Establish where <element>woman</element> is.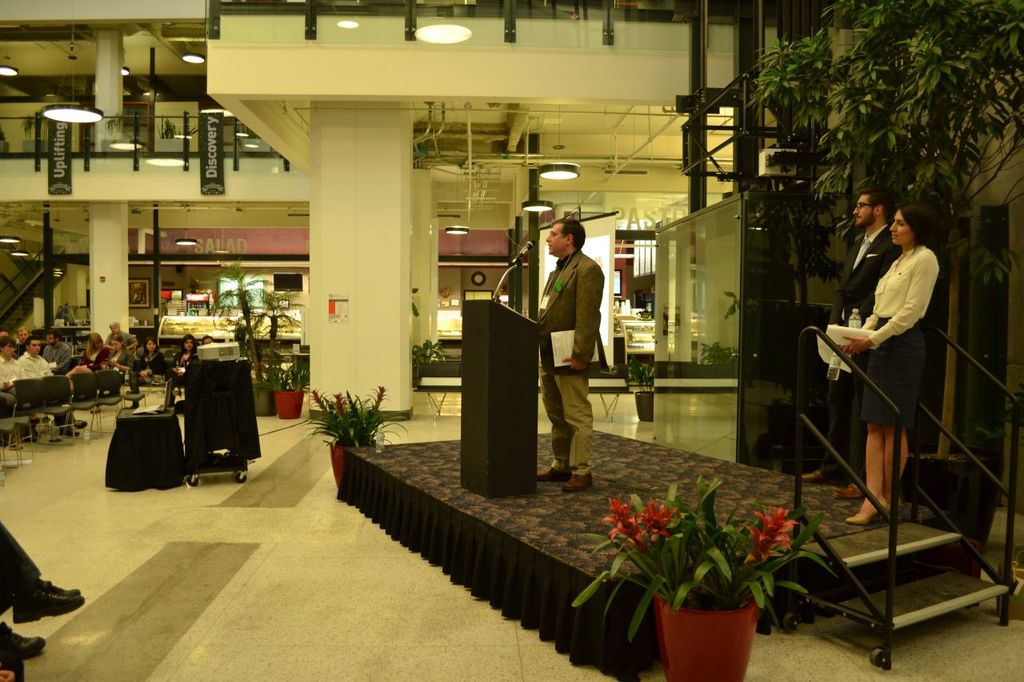
Established at bbox=[69, 326, 114, 386].
